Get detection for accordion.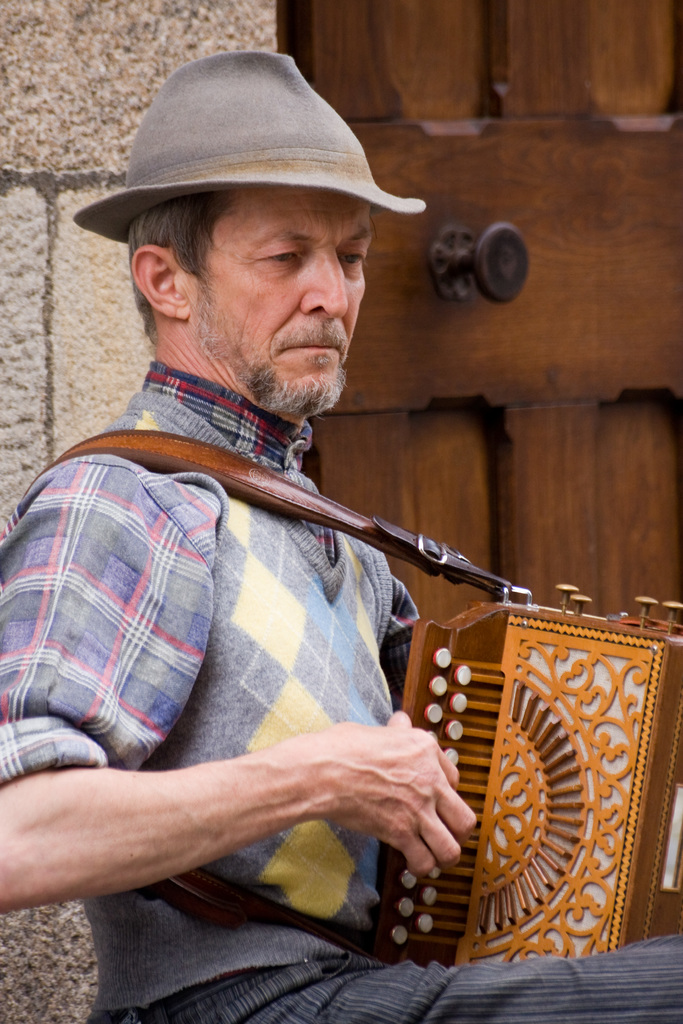
Detection: crop(377, 577, 666, 982).
